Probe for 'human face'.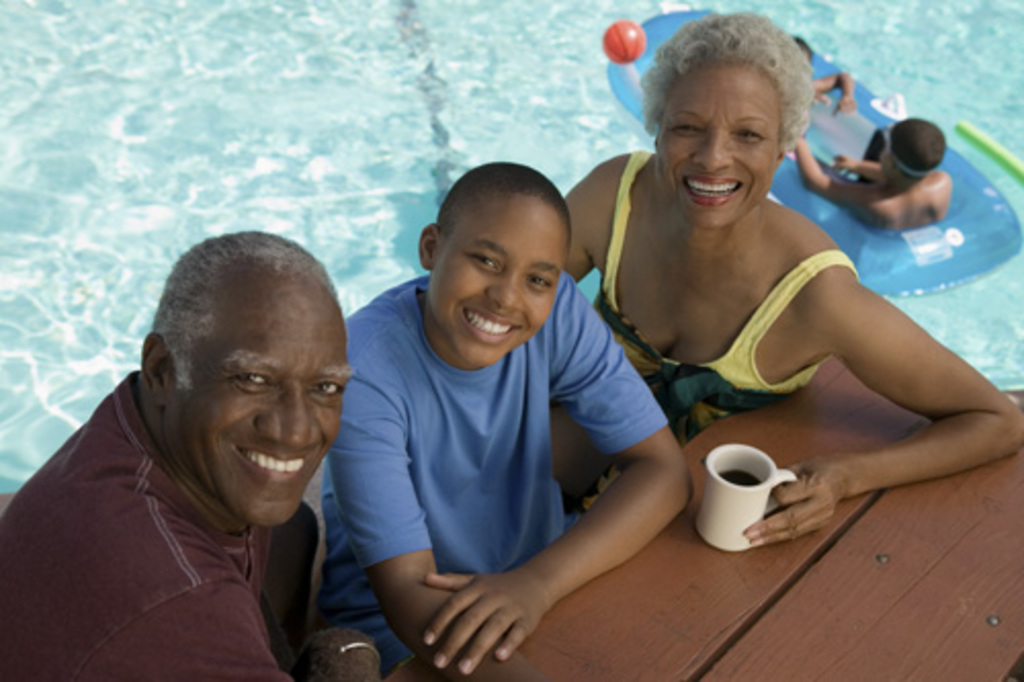
Probe result: 662/78/774/217.
